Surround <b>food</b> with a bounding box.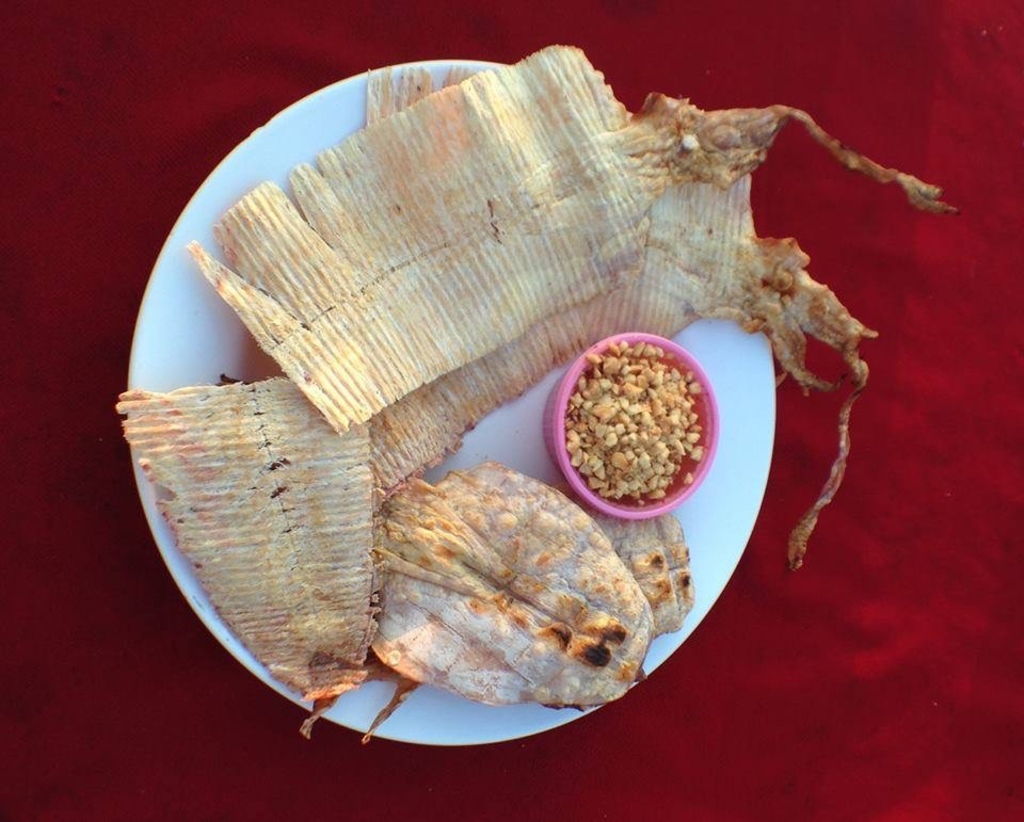
box(549, 328, 710, 507).
